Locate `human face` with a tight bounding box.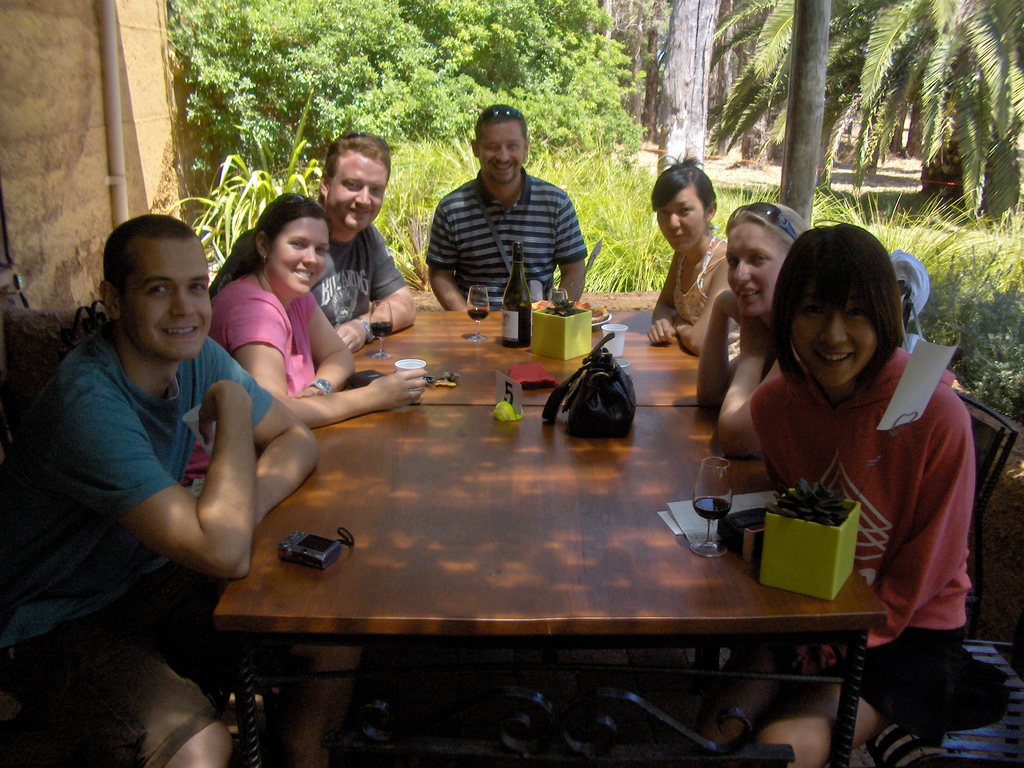
{"x1": 477, "y1": 124, "x2": 524, "y2": 185}.
